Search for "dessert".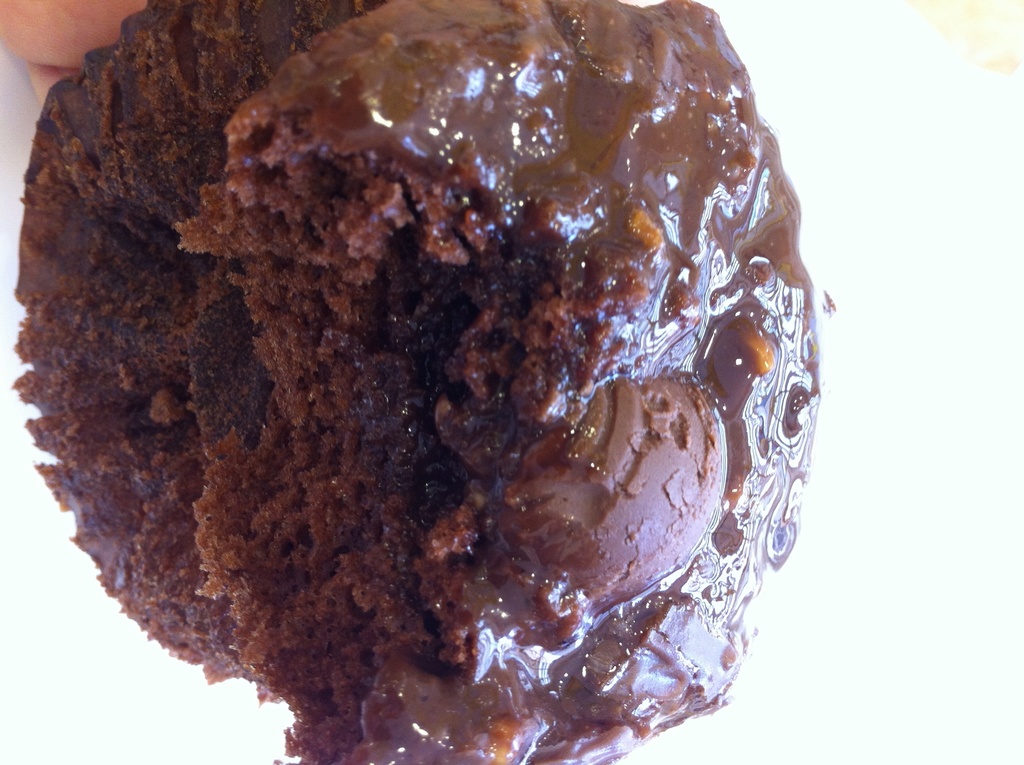
Found at <region>38, 0, 822, 717</region>.
